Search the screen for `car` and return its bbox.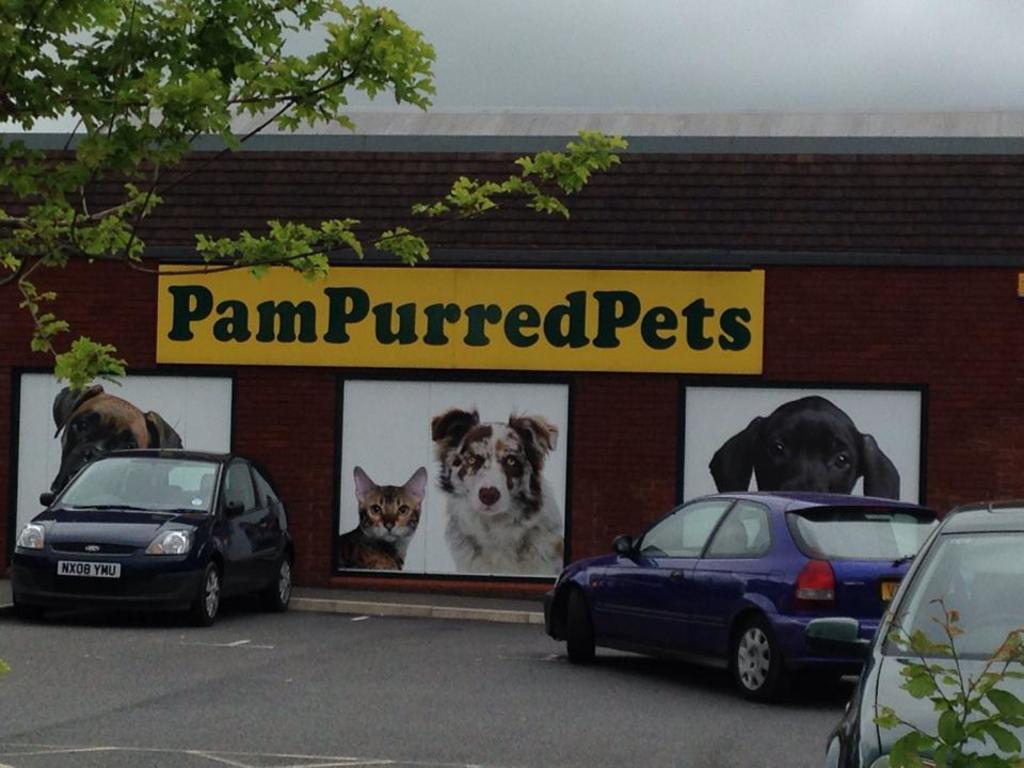
Found: l=540, t=487, r=941, b=700.
